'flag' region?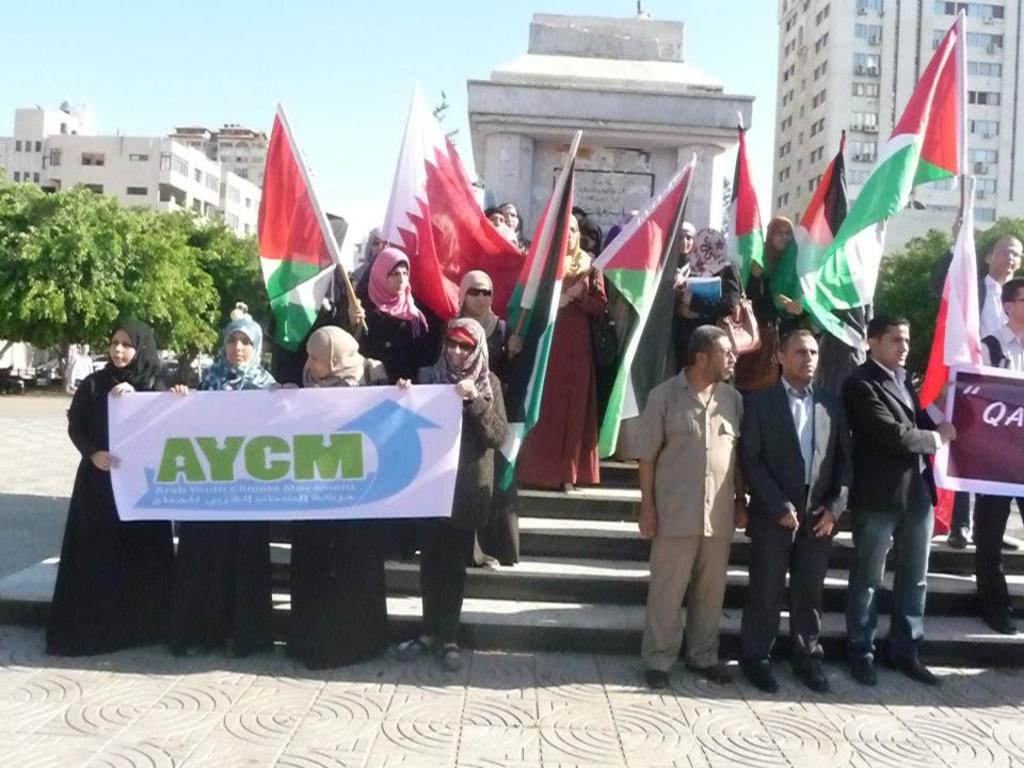
x1=725 y1=111 x2=768 y2=301
